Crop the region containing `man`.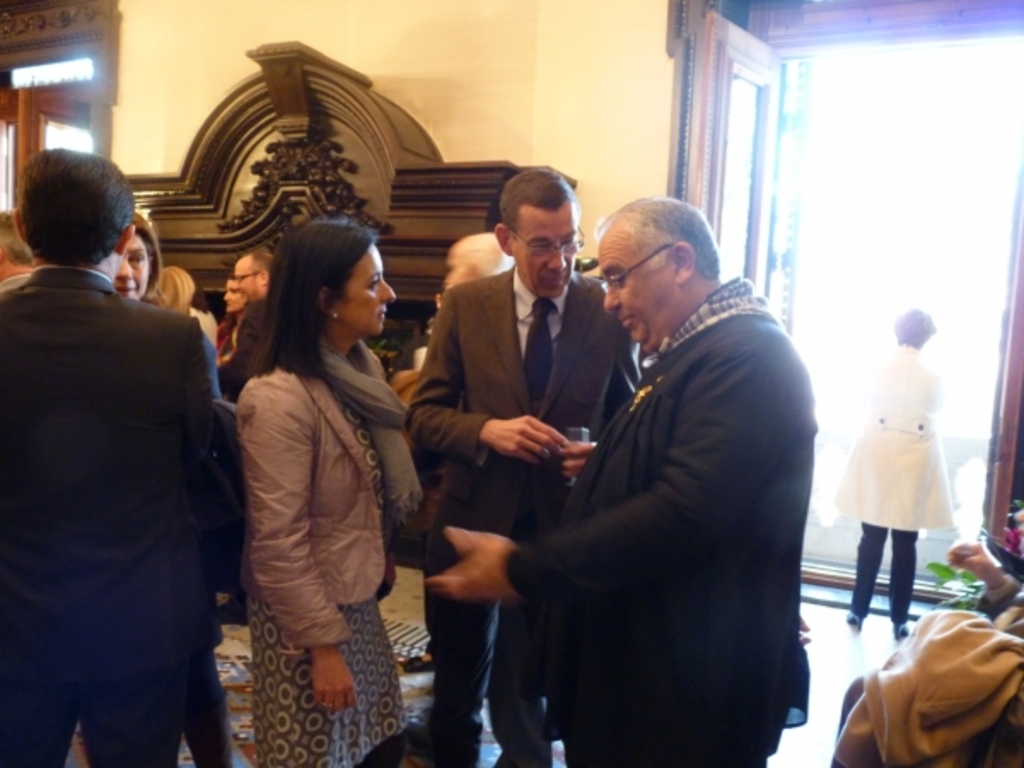
Crop region: {"x1": 401, "y1": 167, "x2": 649, "y2": 766}.
